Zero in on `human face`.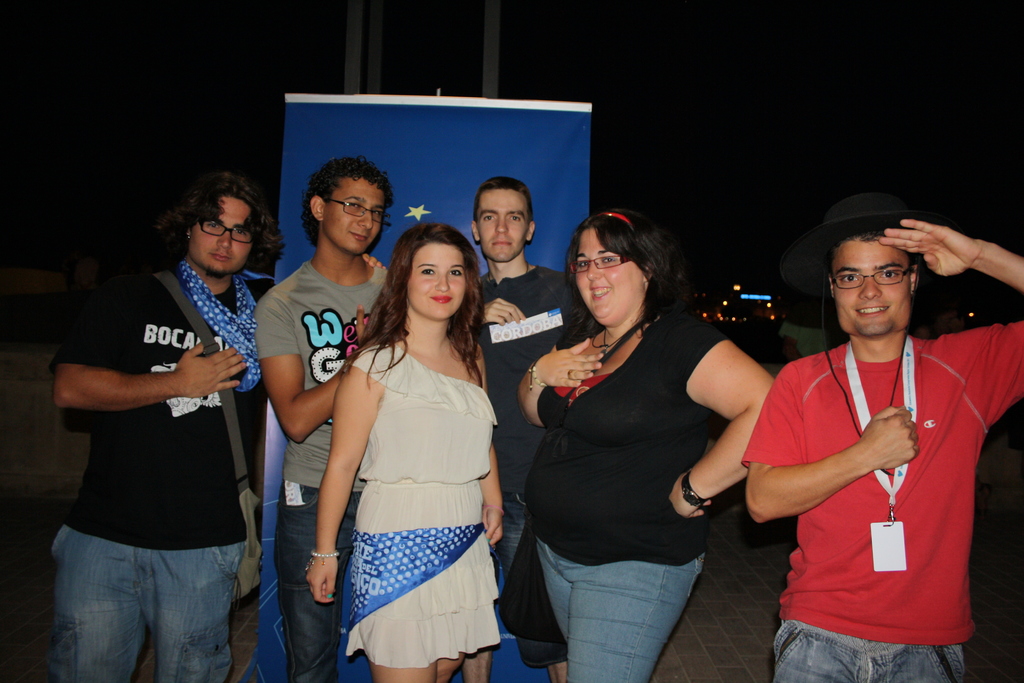
Zeroed in: 406:240:468:323.
